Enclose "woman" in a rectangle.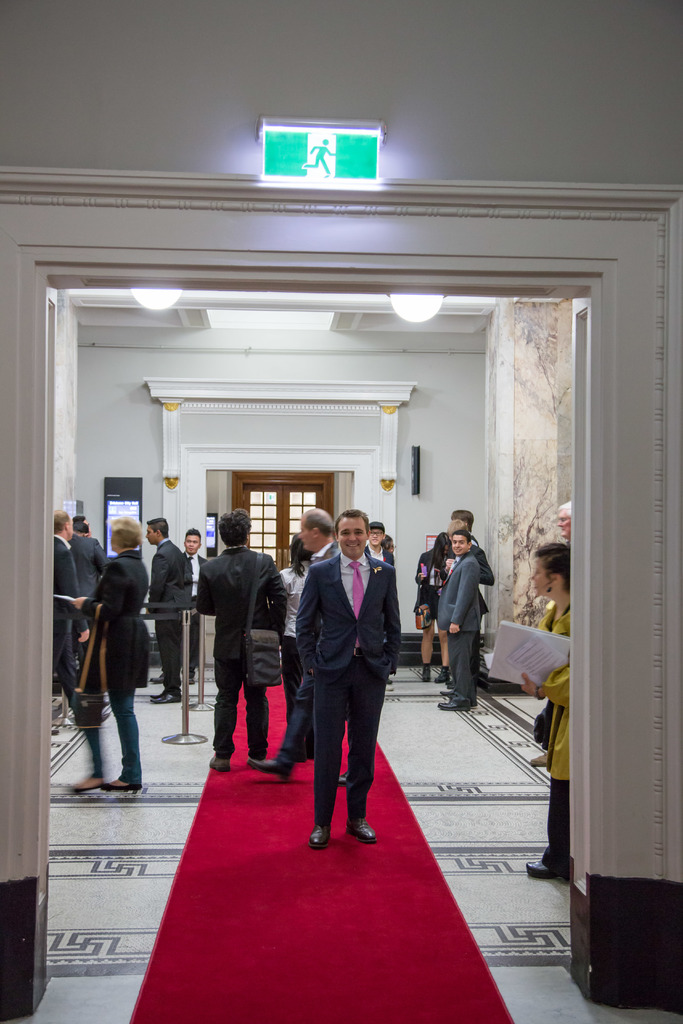
[415, 530, 461, 687].
